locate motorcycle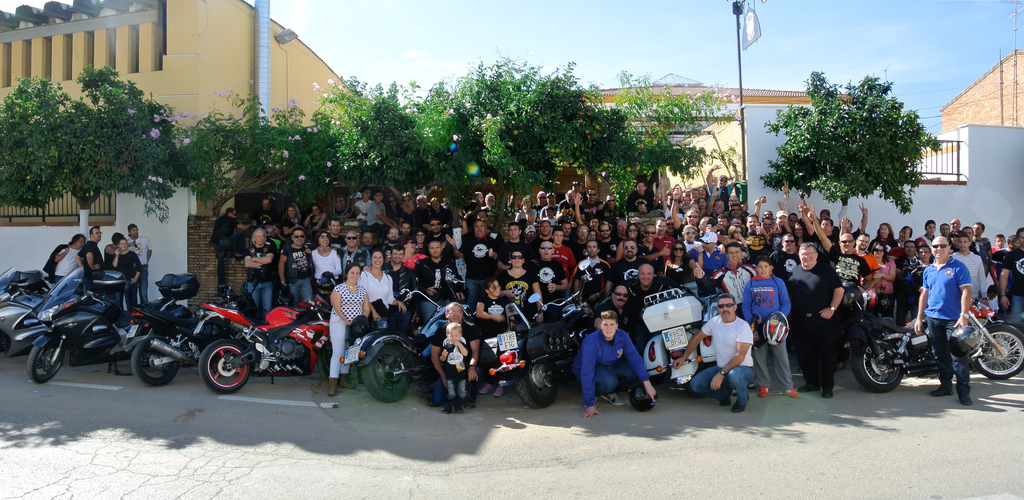
Rect(643, 287, 725, 394)
